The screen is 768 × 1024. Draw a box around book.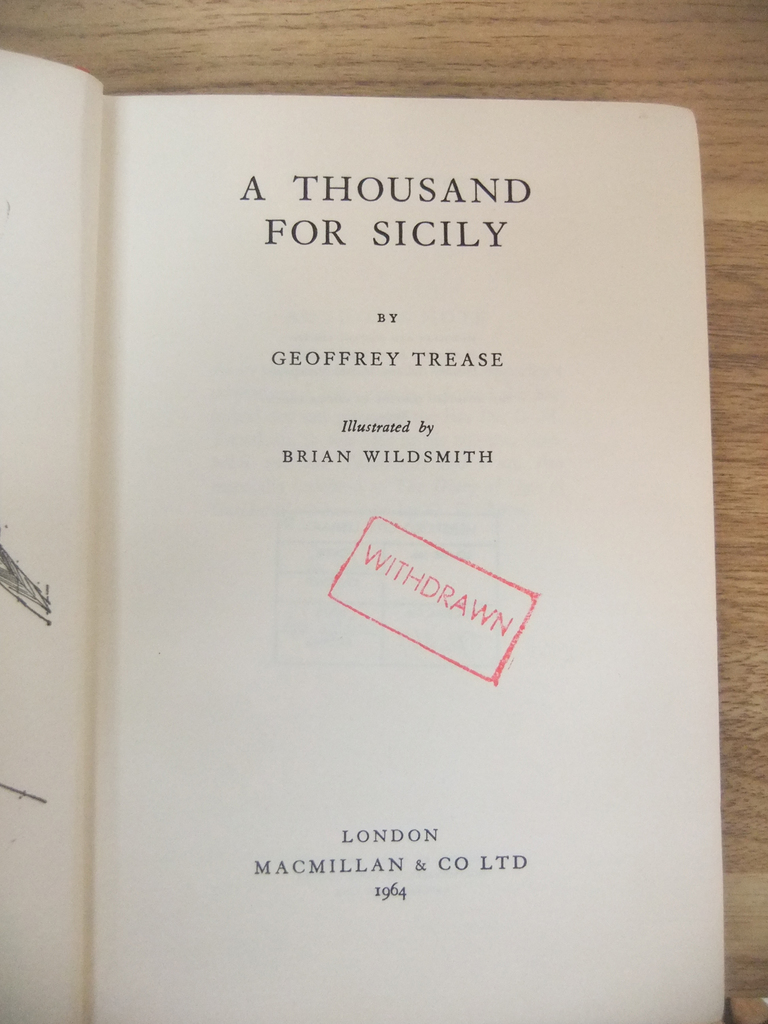
{"left": 0, "top": 49, "right": 726, "bottom": 1023}.
